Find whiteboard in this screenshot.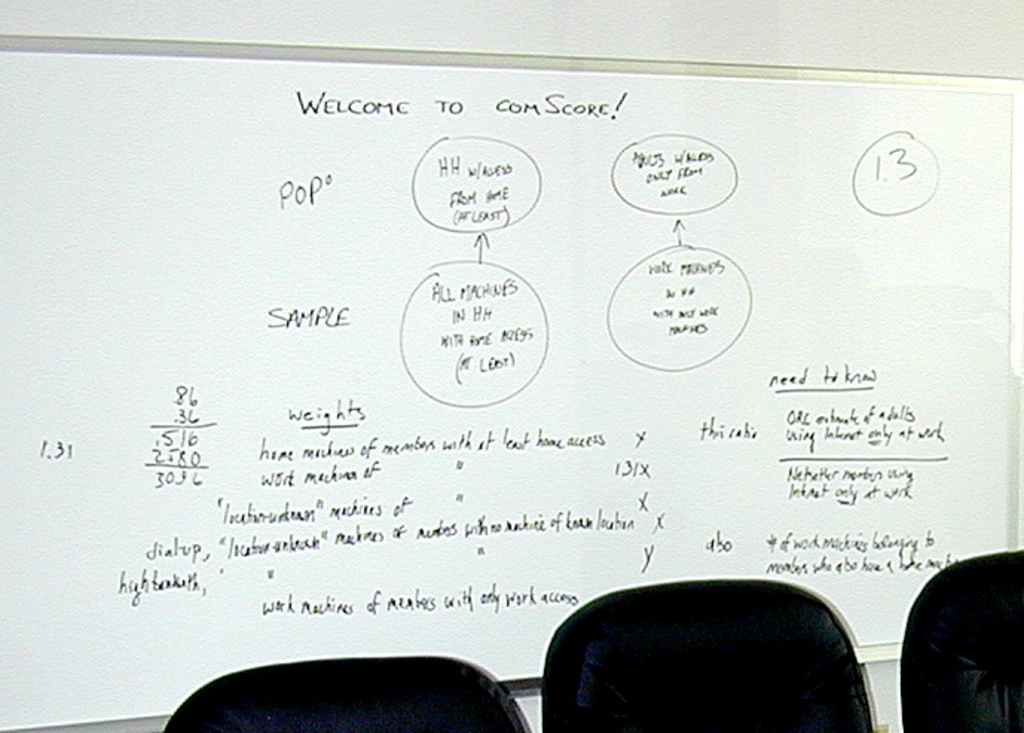
The bounding box for whiteboard is detection(0, 28, 1023, 732).
